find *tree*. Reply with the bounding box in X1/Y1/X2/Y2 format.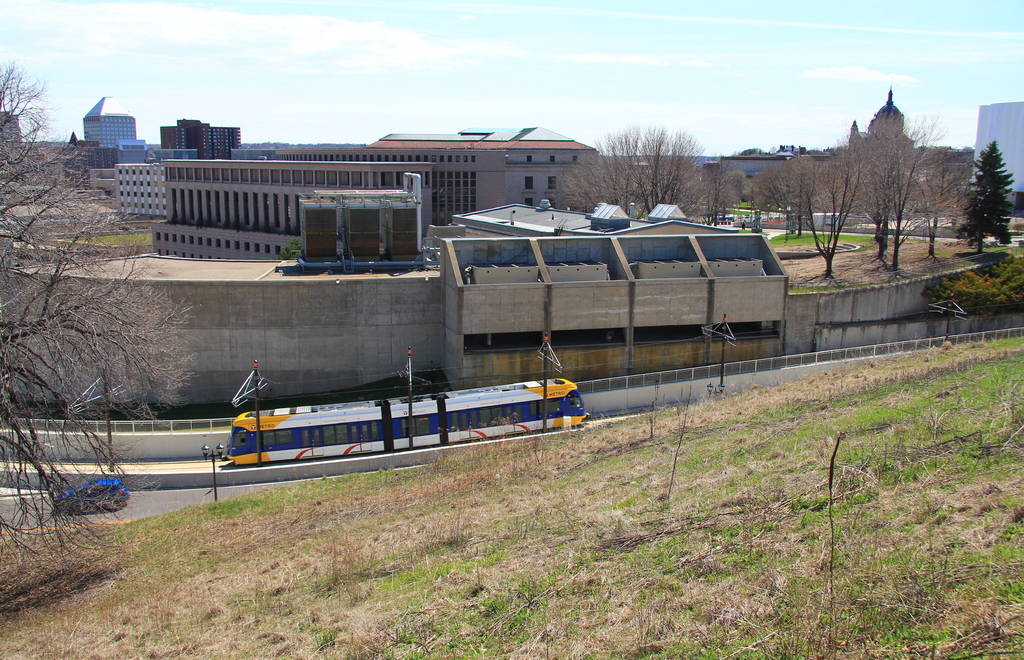
919/254/1023/319.
